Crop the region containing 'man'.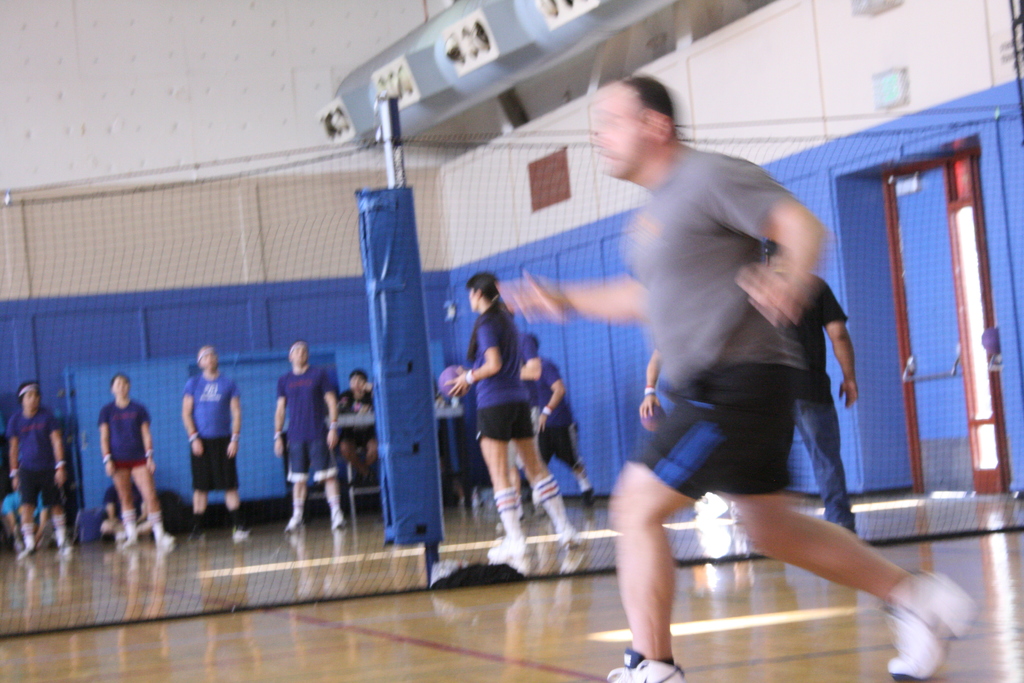
Crop region: bbox=[169, 336, 262, 543].
